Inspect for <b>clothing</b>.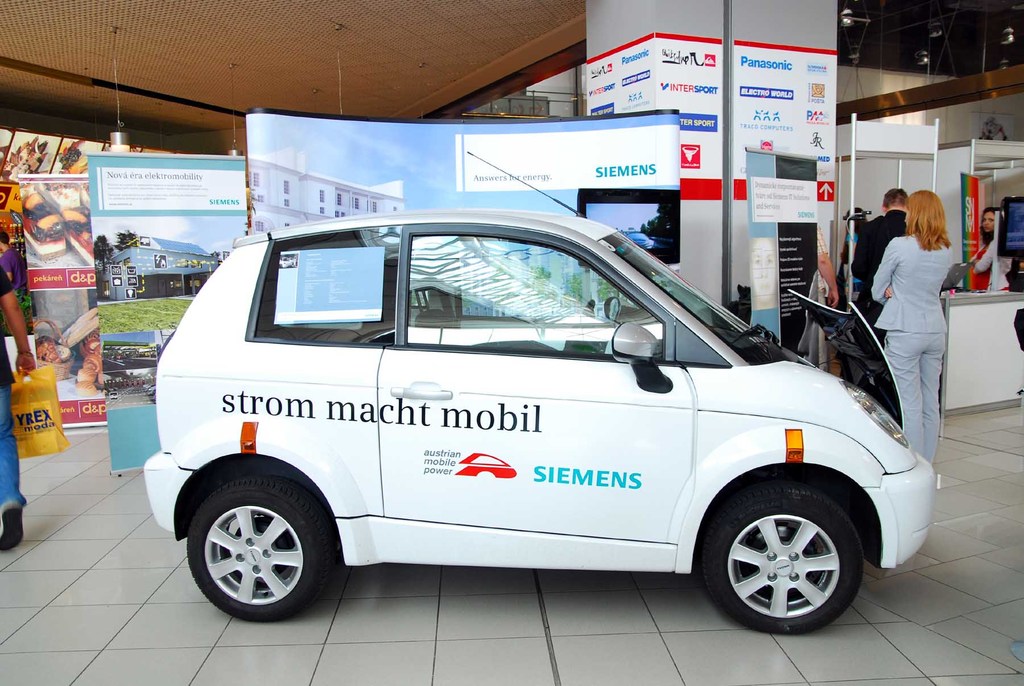
Inspection: locate(971, 245, 991, 291).
